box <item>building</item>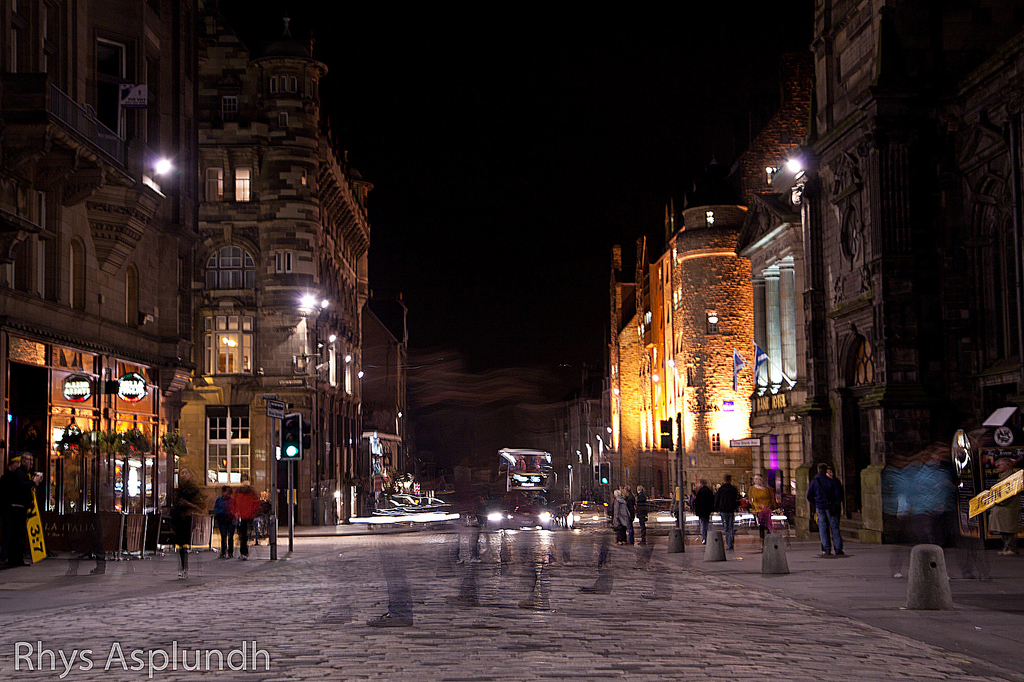
l=199, t=19, r=374, b=530
